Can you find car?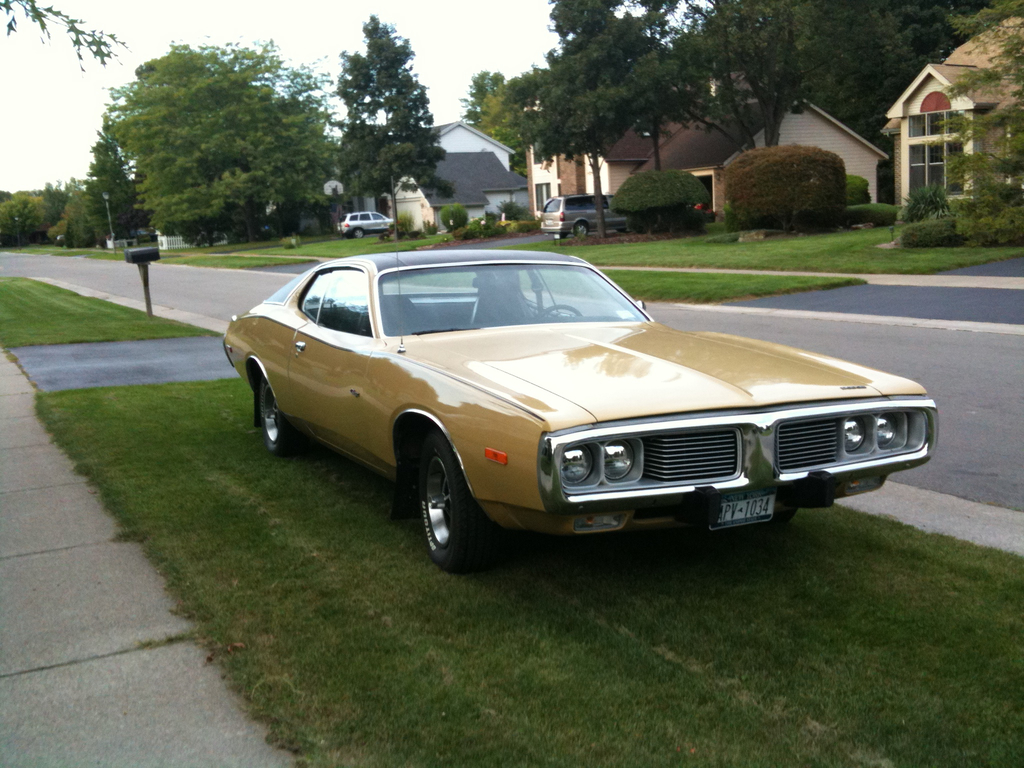
Yes, bounding box: rect(221, 246, 936, 579).
